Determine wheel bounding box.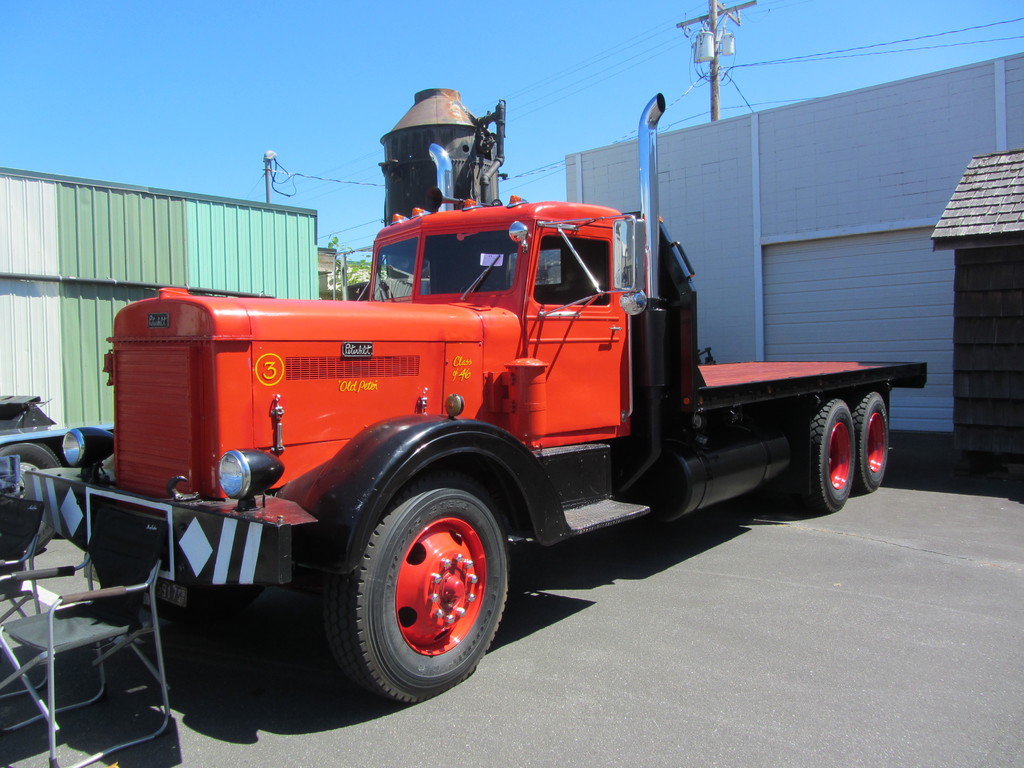
Determined: 811,395,864,516.
